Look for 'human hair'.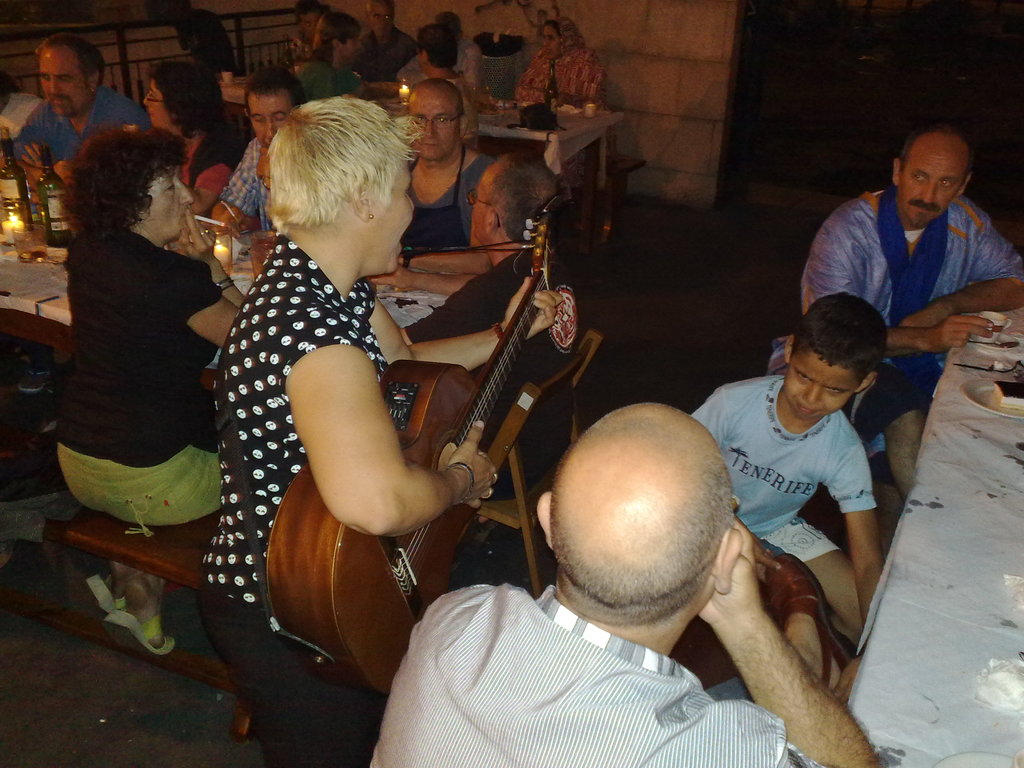
Found: Rect(433, 8, 464, 38).
